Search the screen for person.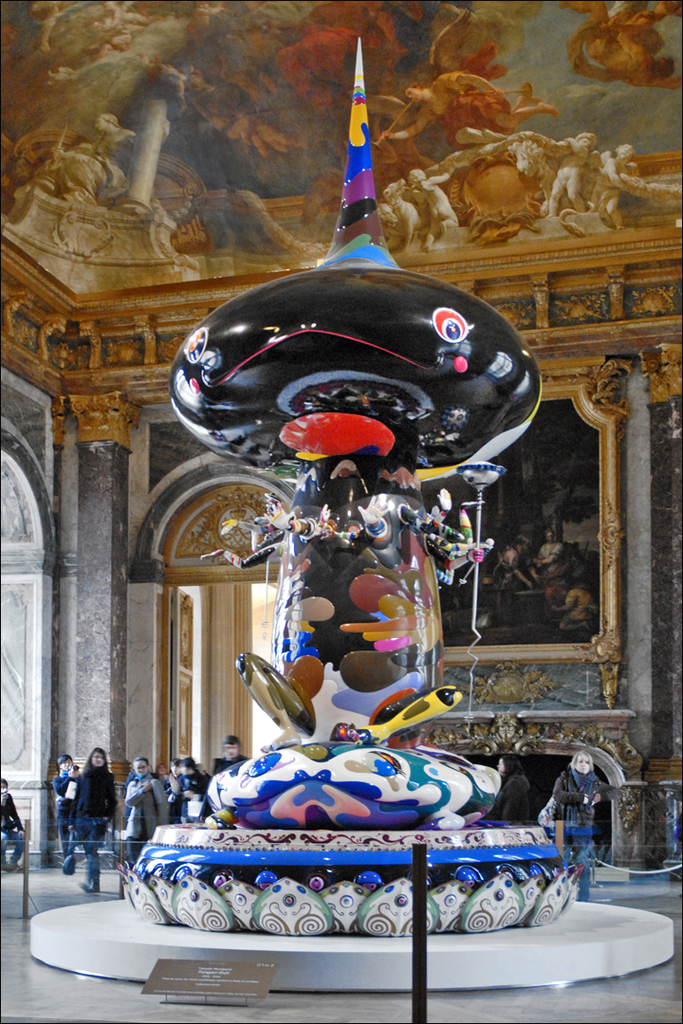
Found at [52, 757, 79, 871].
